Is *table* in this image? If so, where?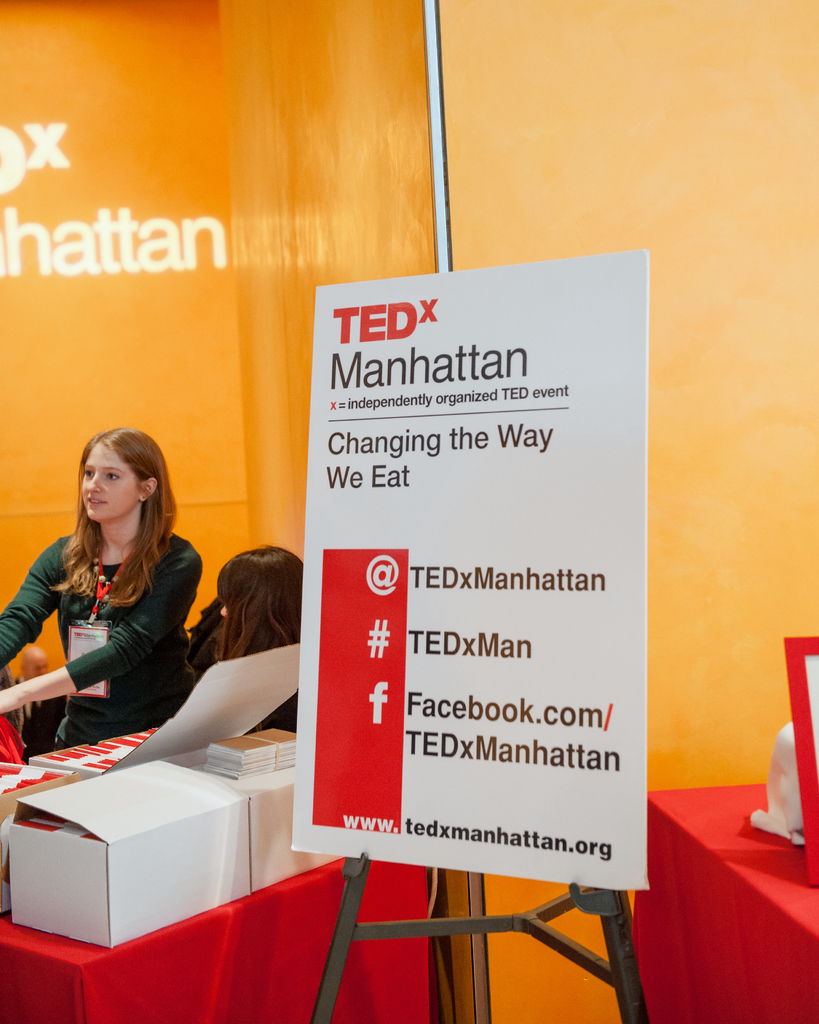
Yes, at bbox(619, 776, 818, 1023).
